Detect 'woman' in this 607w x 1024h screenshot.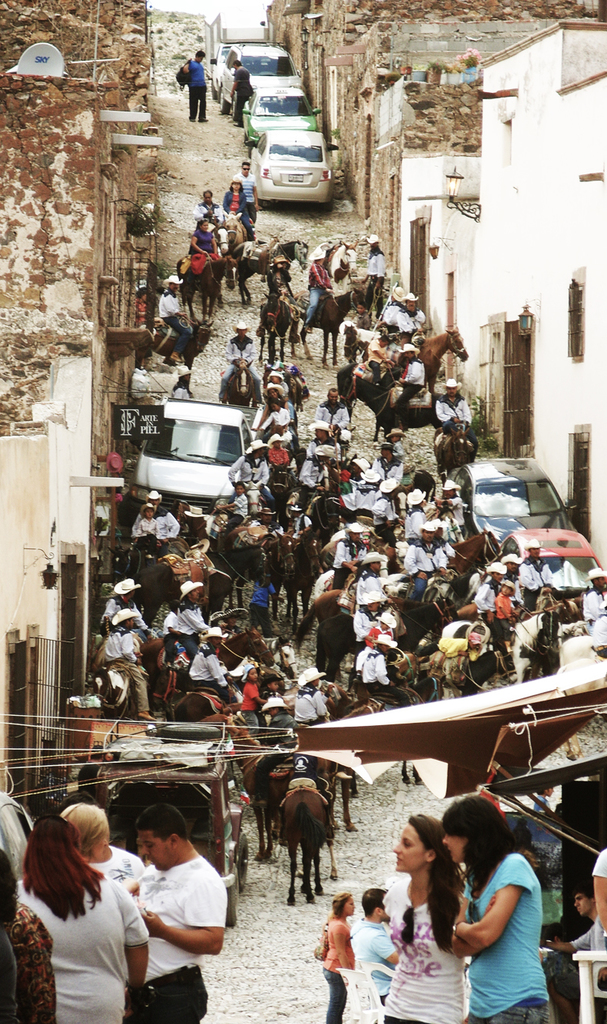
Detection: 476/564/505/648.
